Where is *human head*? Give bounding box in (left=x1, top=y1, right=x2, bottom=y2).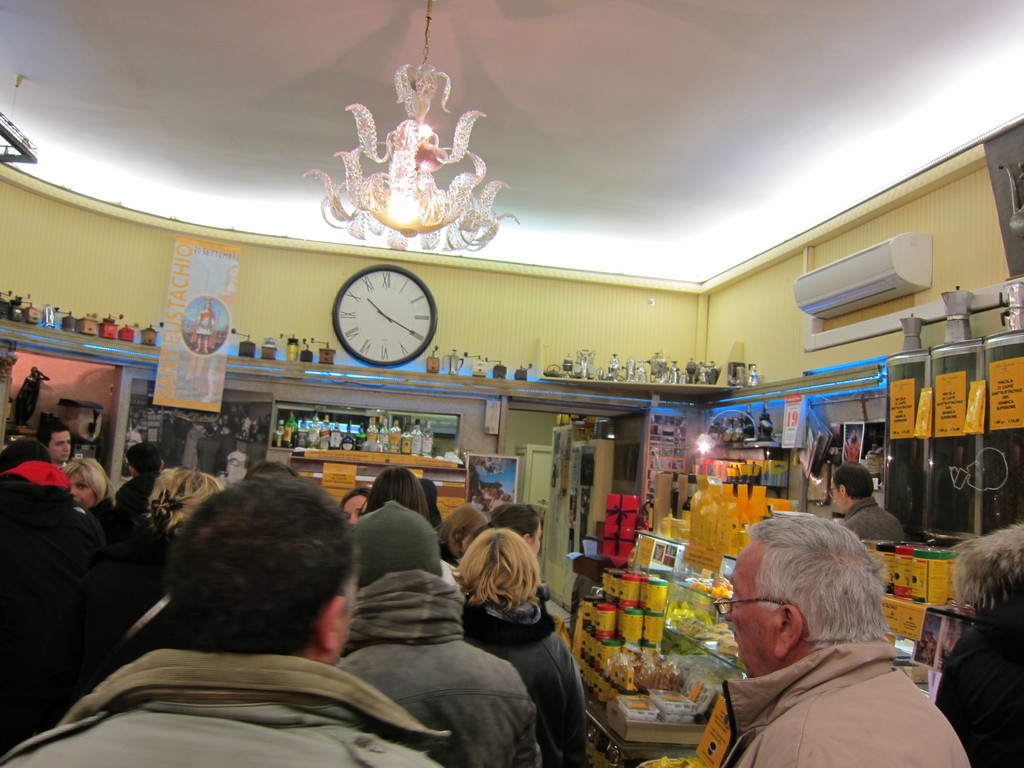
(left=164, top=470, right=362, bottom=661).
